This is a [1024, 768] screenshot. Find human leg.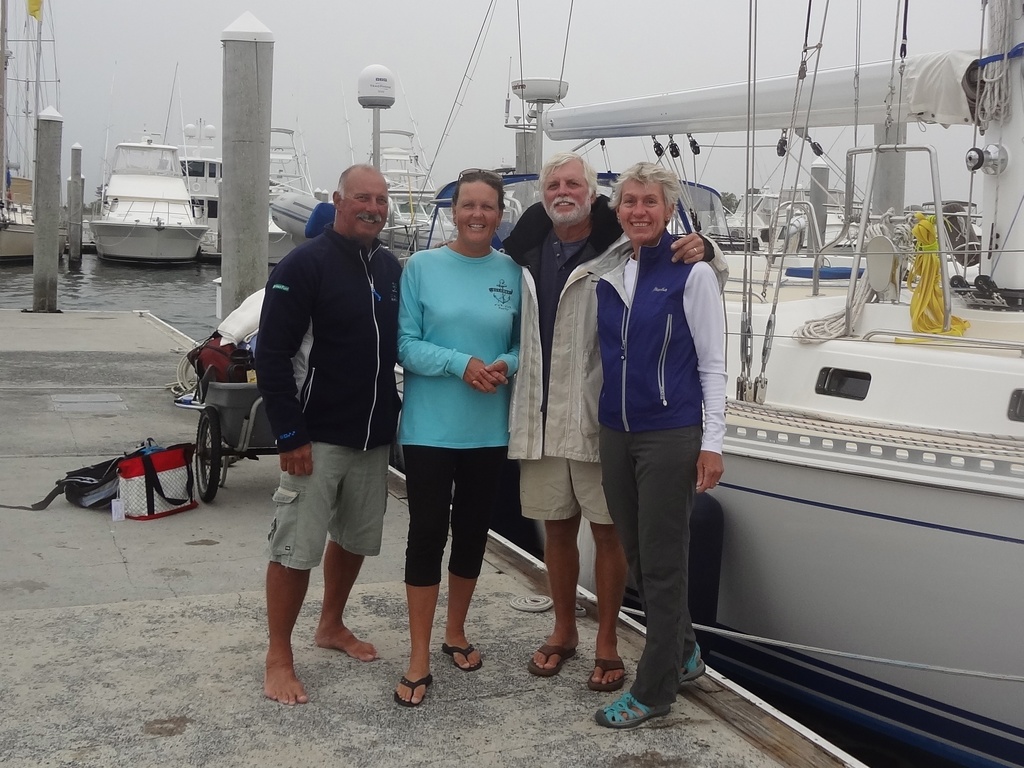
Bounding box: Rect(594, 429, 706, 730).
